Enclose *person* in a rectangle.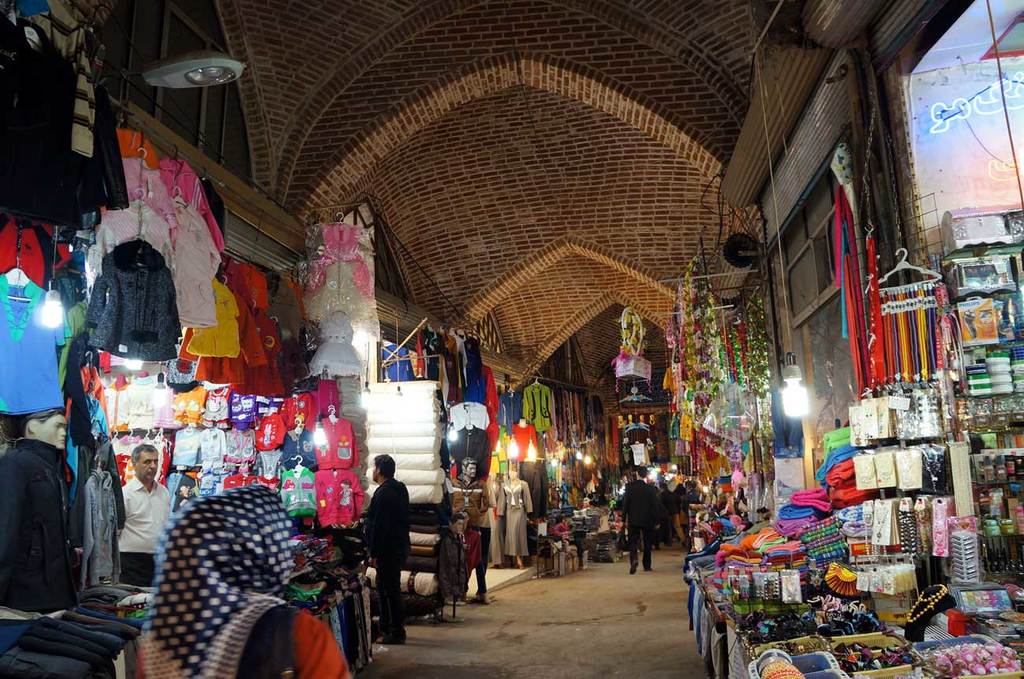
[363, 455, 409, 646].
